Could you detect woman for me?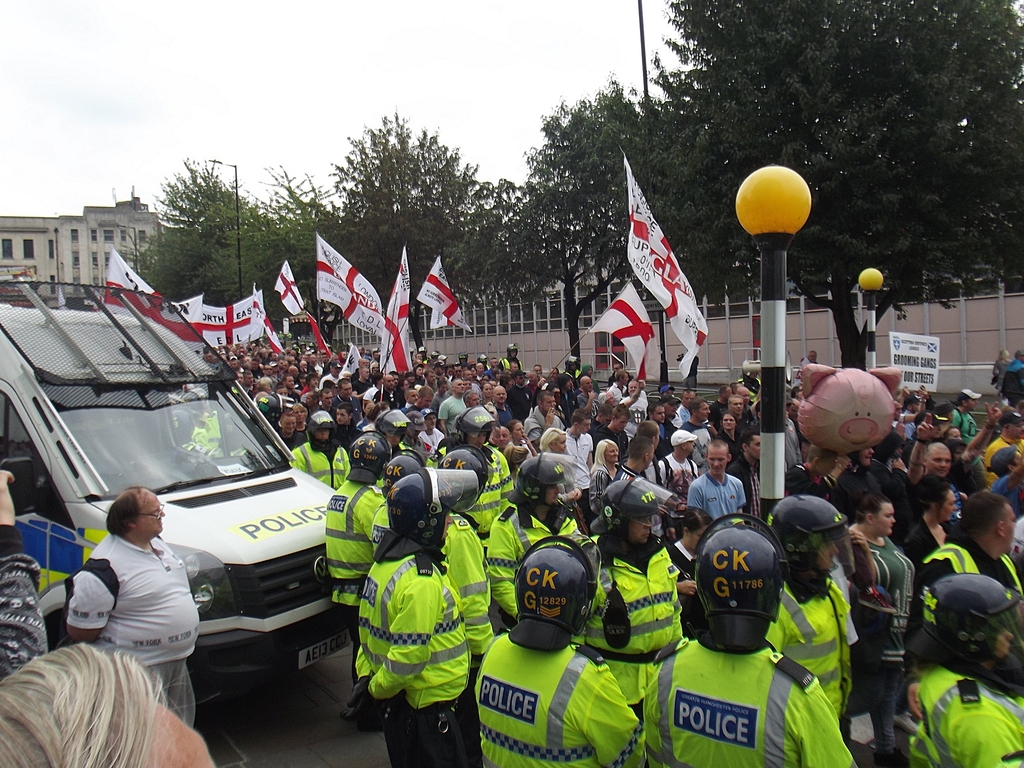
Detection result: 507, 419, 533, 460.
